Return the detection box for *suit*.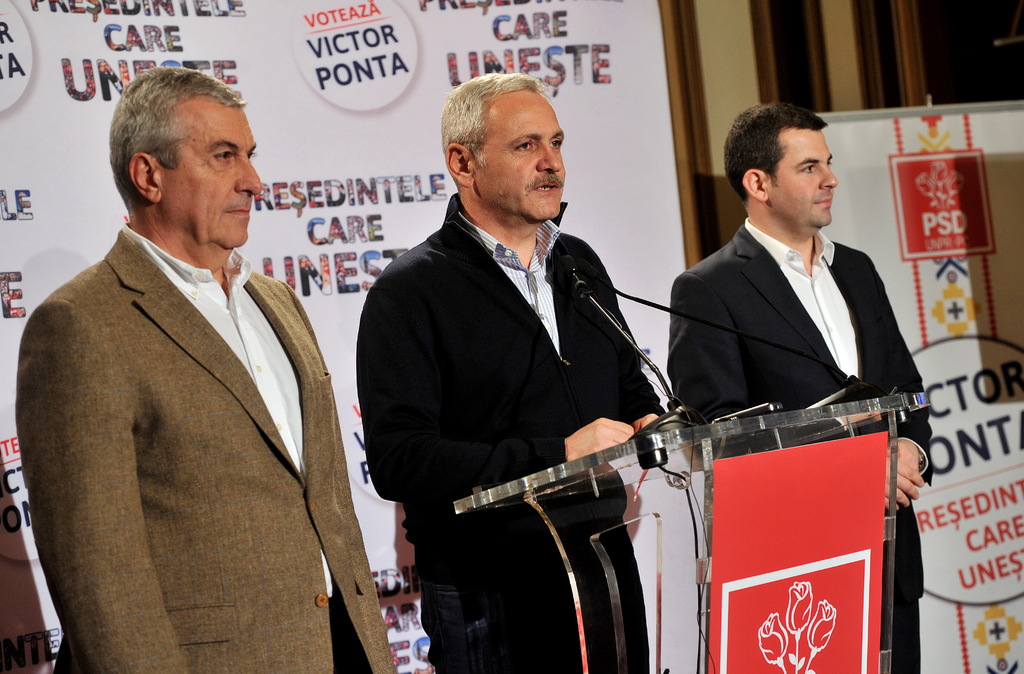
(left=664, top=214, right=934, bottom=673).
